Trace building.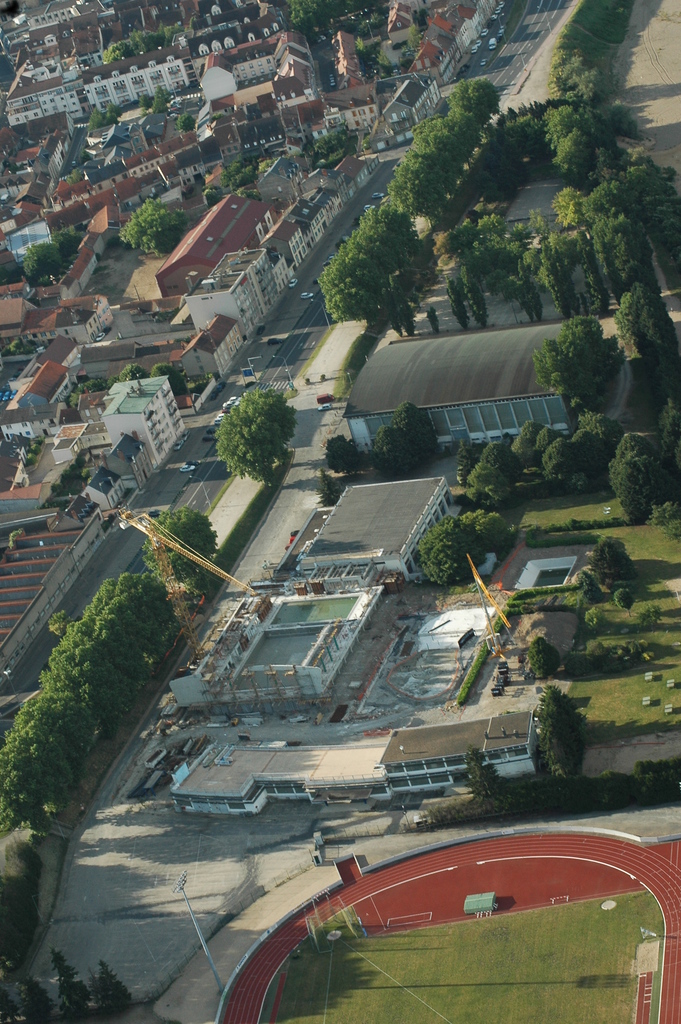
Traced to [left=161, top=589, right=381, bottom=703].
